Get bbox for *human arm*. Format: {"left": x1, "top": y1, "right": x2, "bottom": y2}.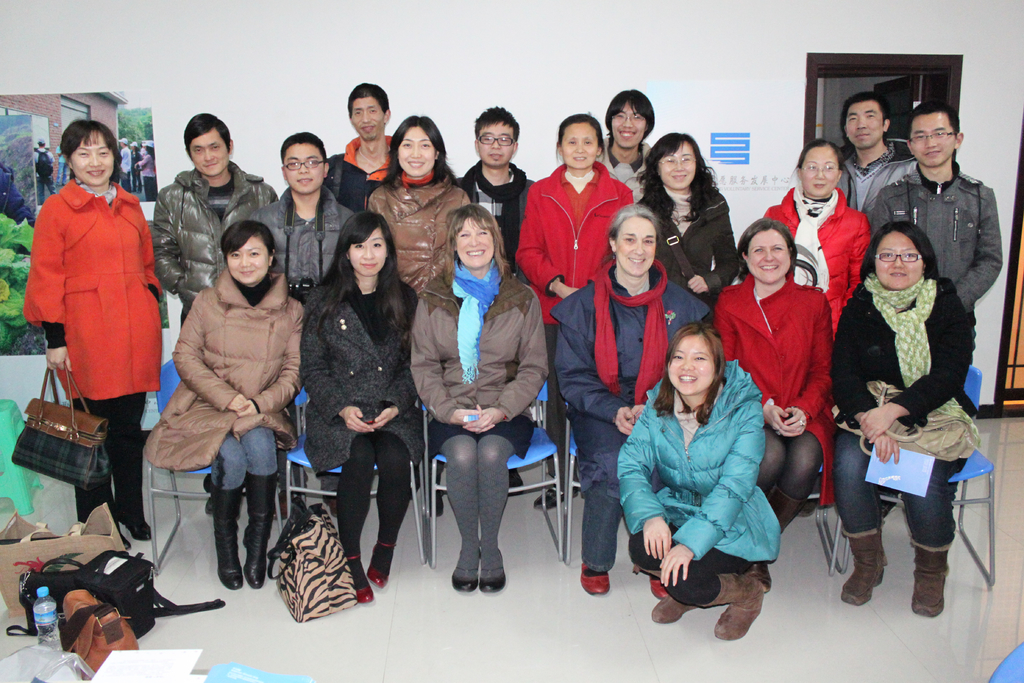
{"left": 294, "top": 292, "right": 376, "bottom": 439}.
